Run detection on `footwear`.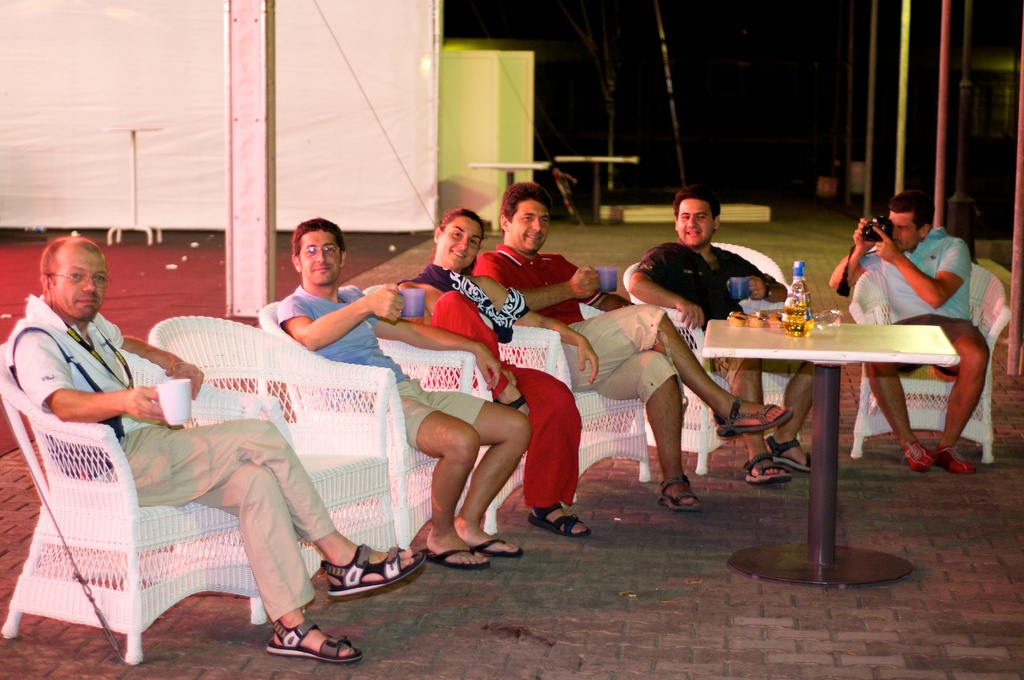
Result: x1=900 y1=435 x2=934 y2=474.
